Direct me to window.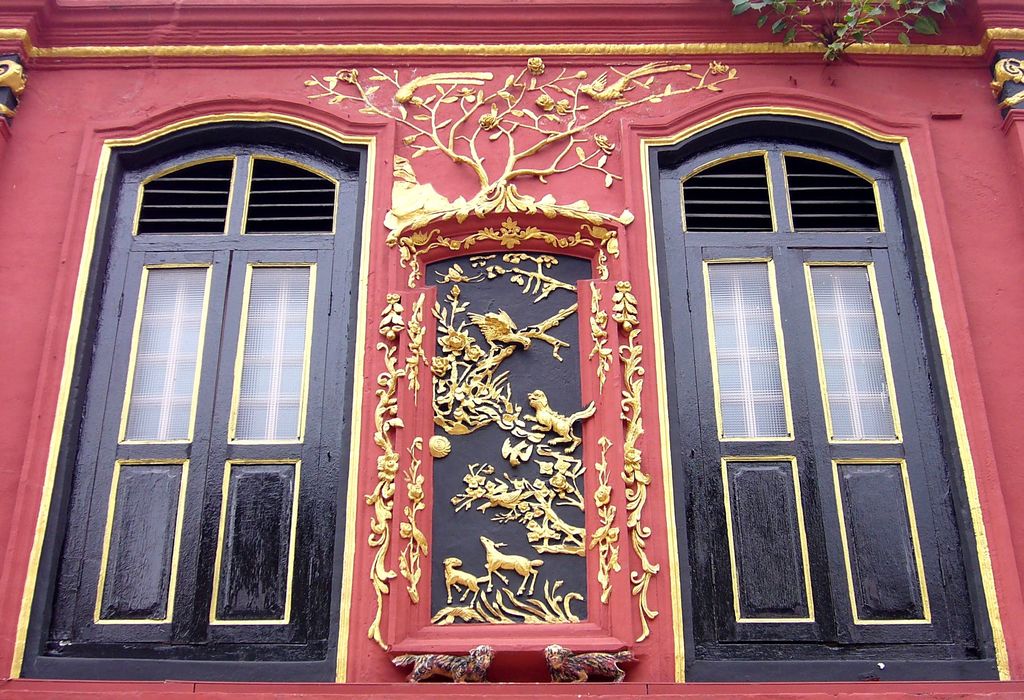
Direction: pyautogui.locateOnScreen(49, 143, 346, 668).
